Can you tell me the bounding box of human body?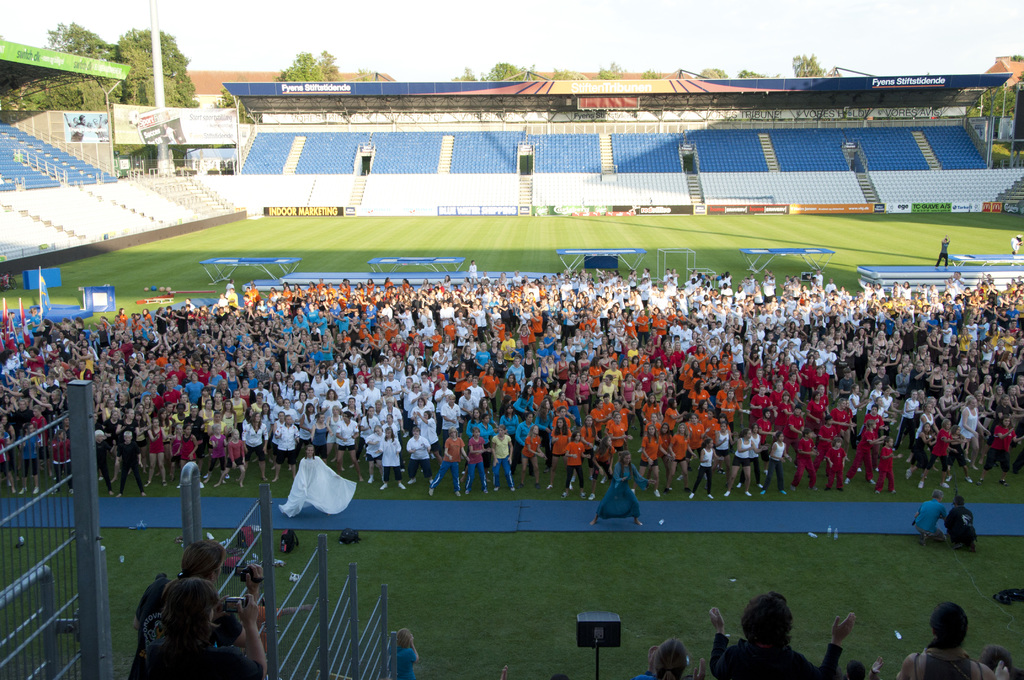
<region>554, 371, 567, 390</region>.
